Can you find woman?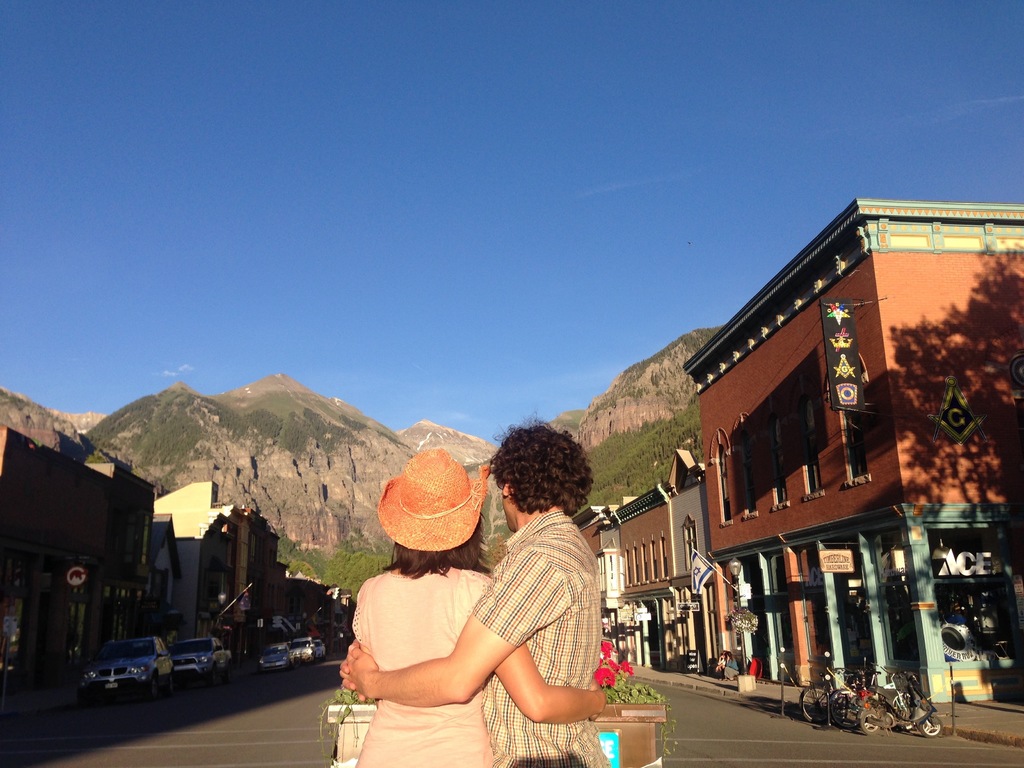
Yes, bounding box: x1=333 y1=444 x2=618 y2=747.
